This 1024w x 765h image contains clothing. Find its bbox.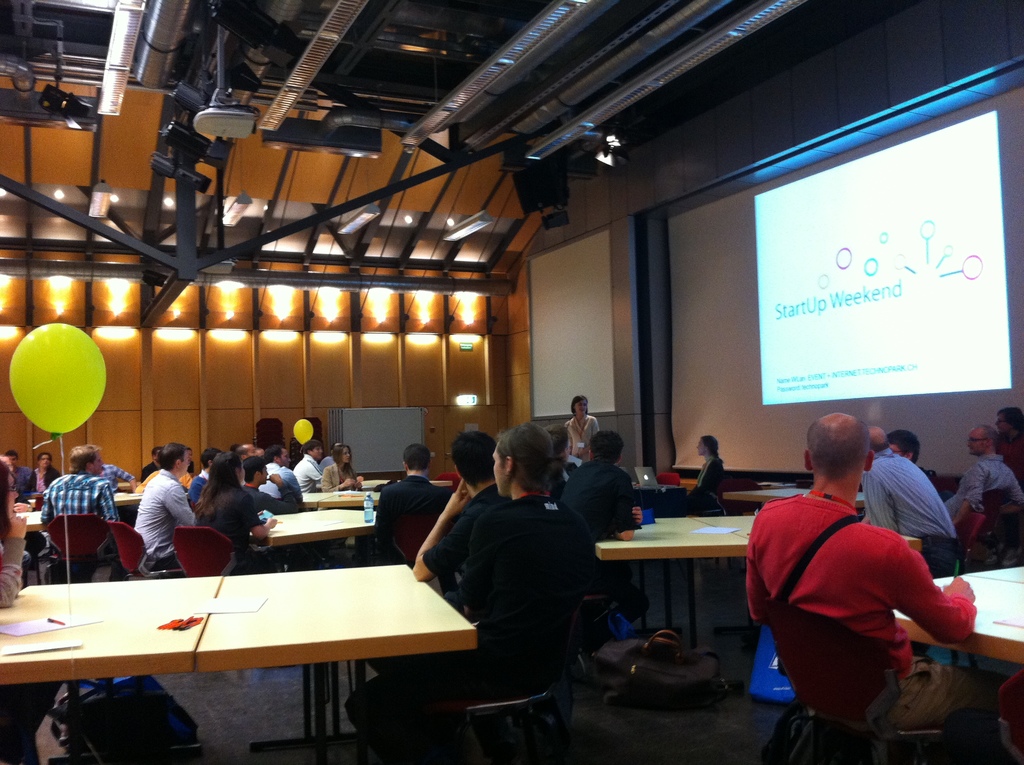
bbox=(23, 458, 67, 503).
